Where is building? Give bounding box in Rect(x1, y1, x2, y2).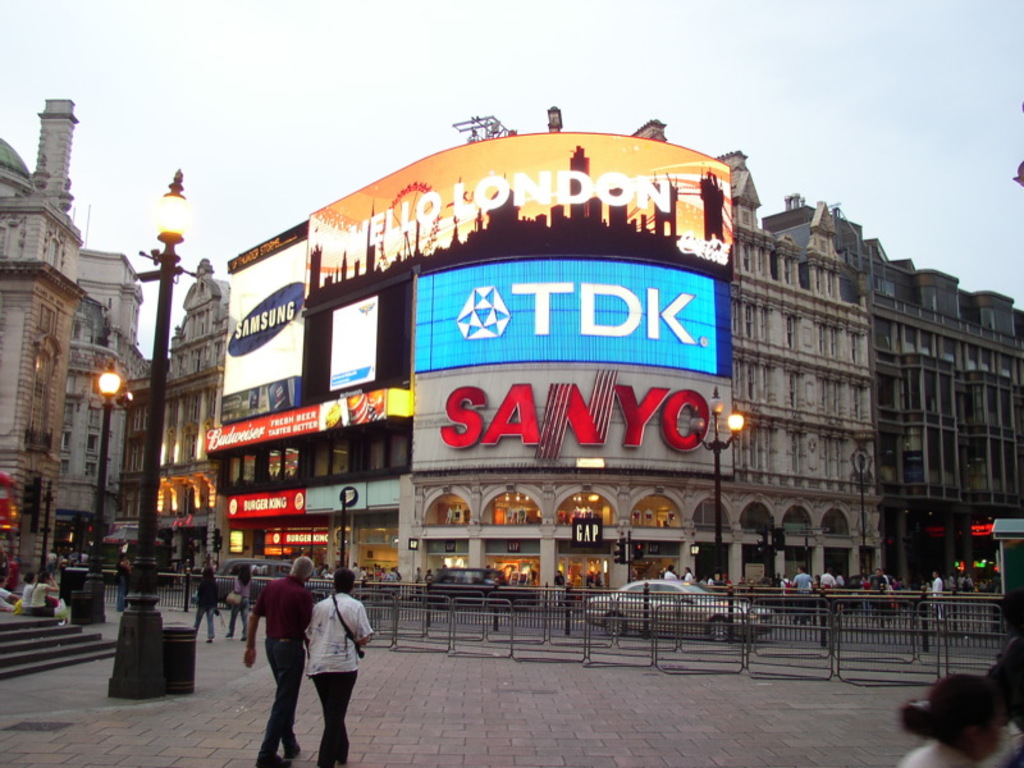
Rect(0, 95, 151, 600).
